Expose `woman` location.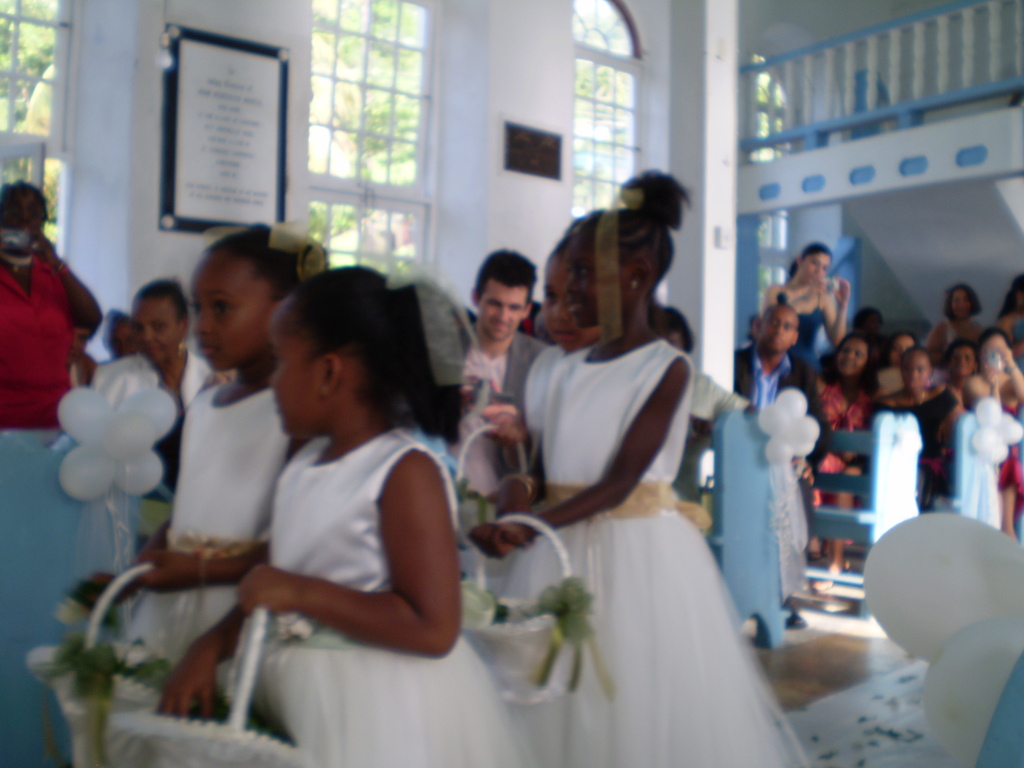
Exposed at x1=758 y1=244 x2=847 y2=370.
